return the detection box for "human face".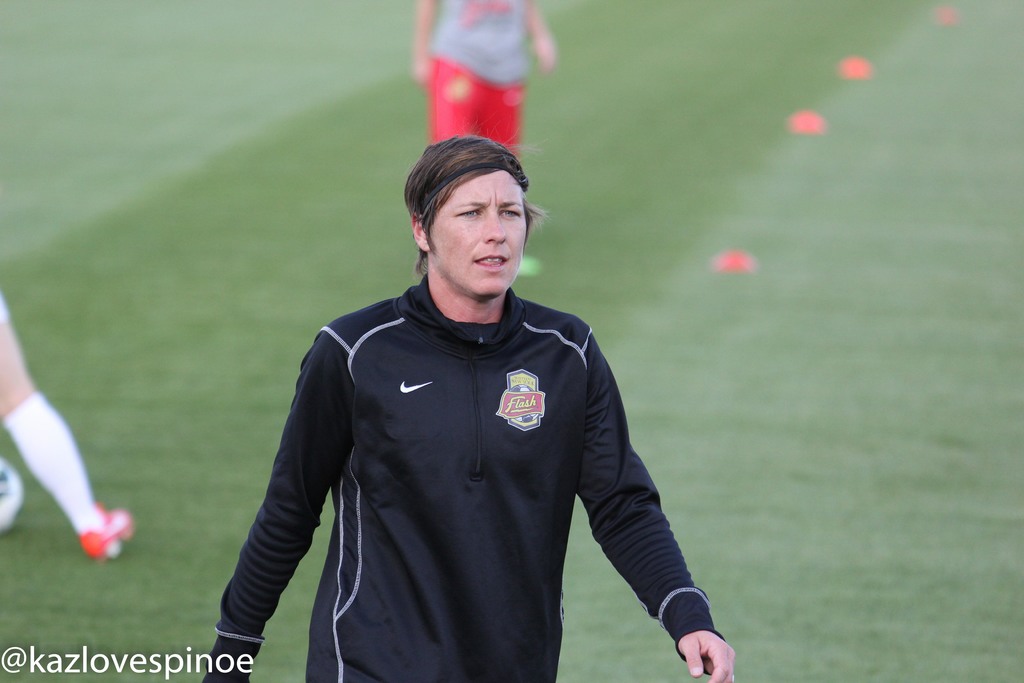
rect(431, 169, 527, 297).
